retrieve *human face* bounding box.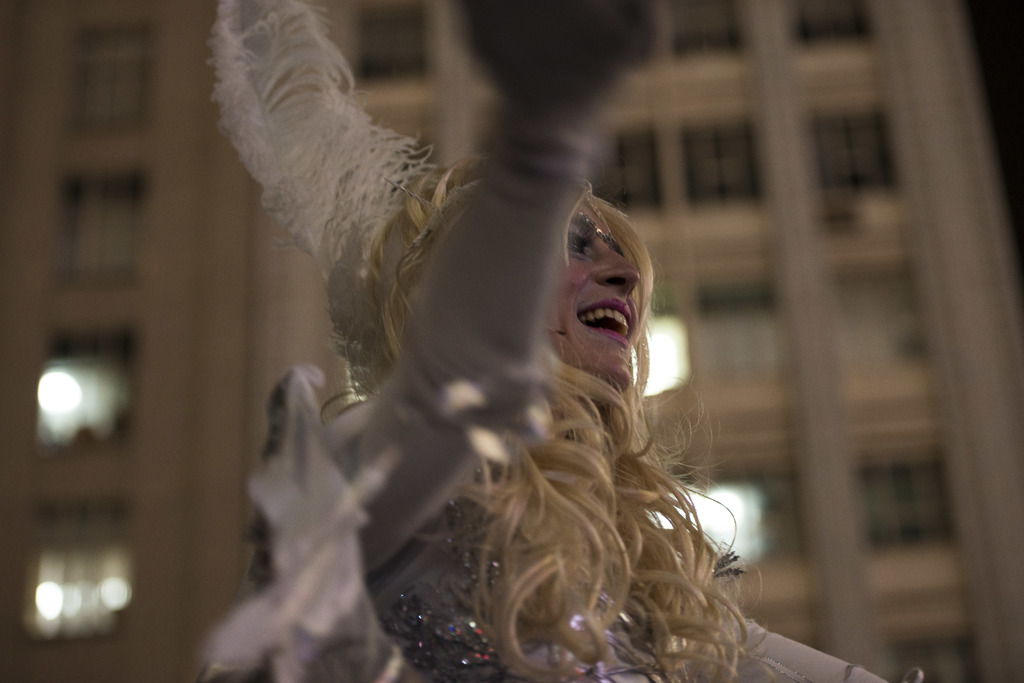
Bounding box: 552 205 644 387.
